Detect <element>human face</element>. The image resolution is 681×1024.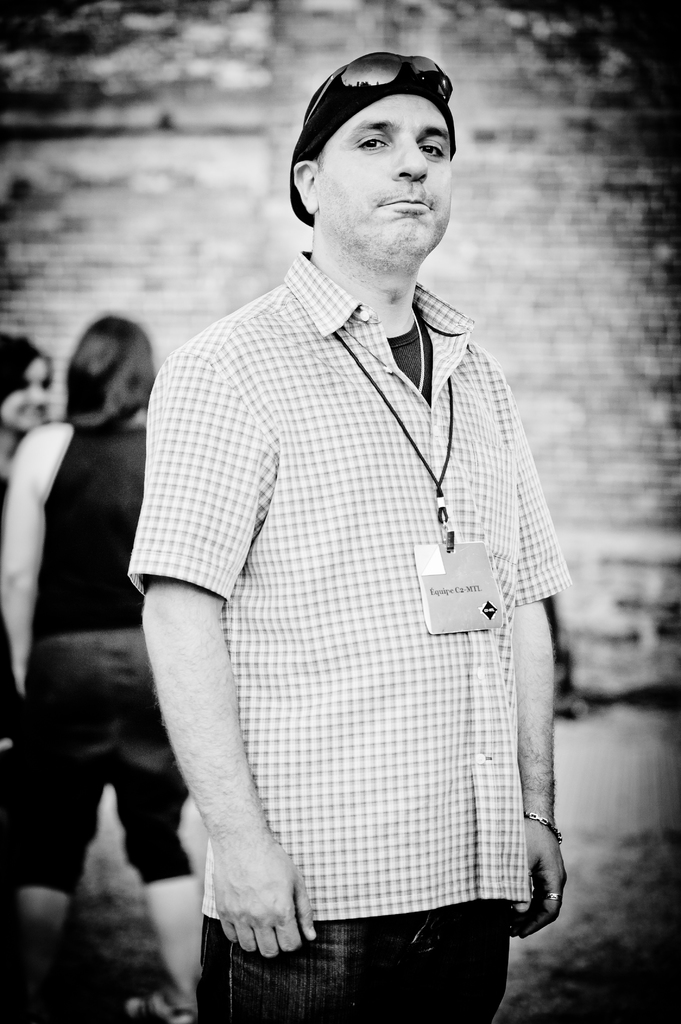
{"left": 313, "top": 90, "right": 453, "bottom": 255}.
